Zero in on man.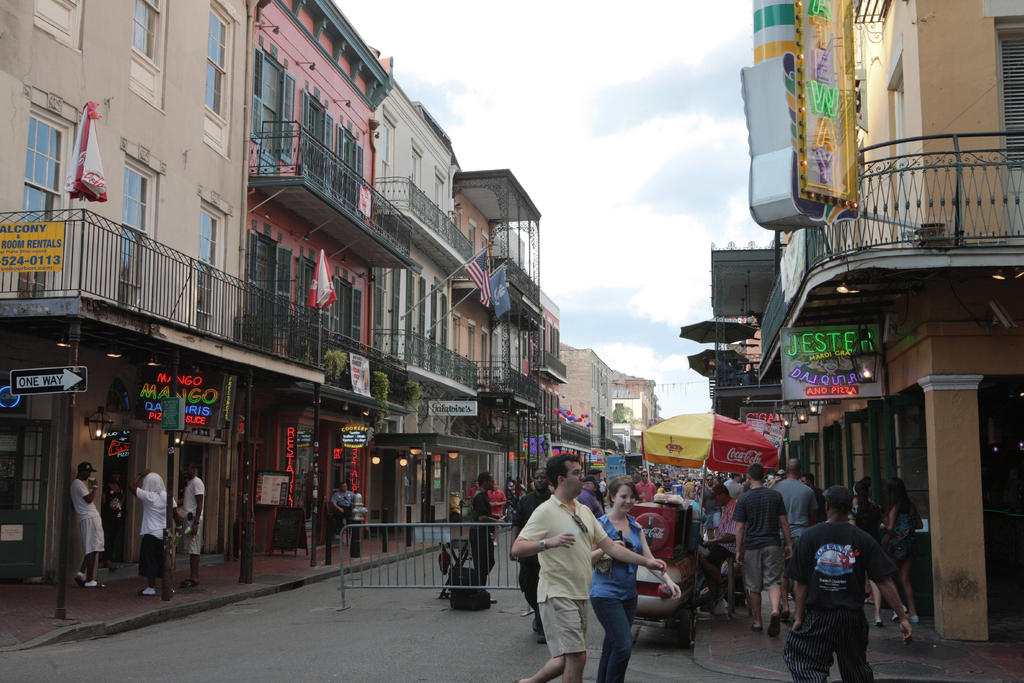
Zeroed in: bbox=(126, 468, 168, 598).
